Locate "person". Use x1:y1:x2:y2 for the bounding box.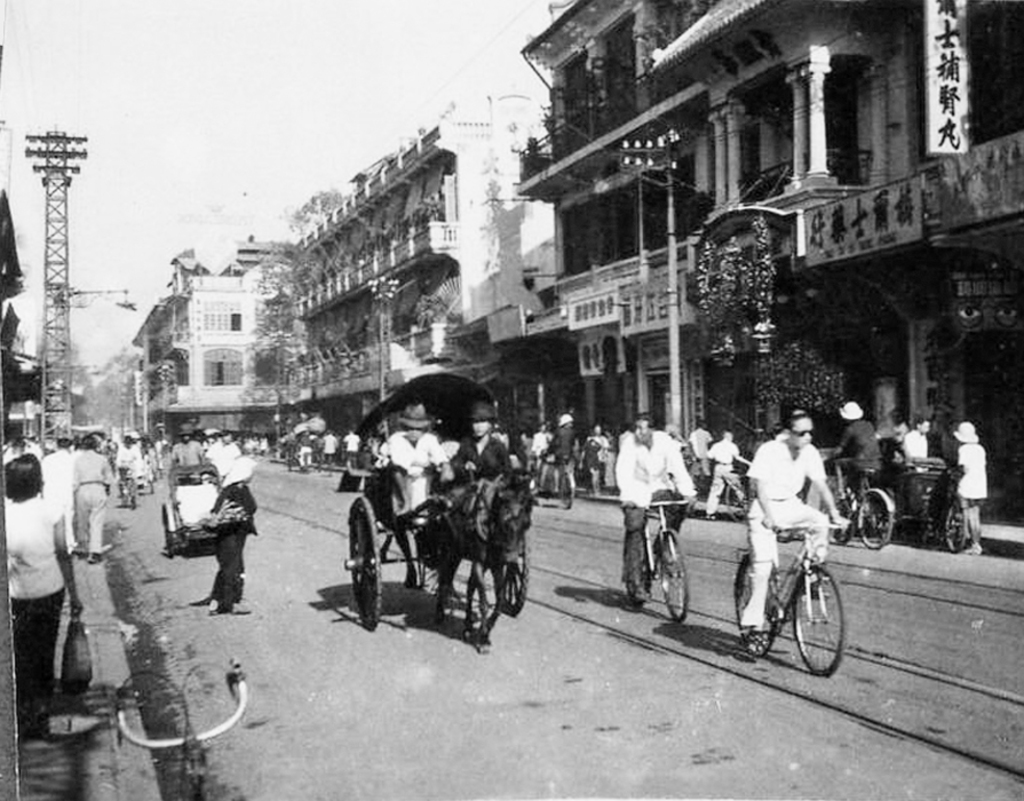
898:414:930:495.
